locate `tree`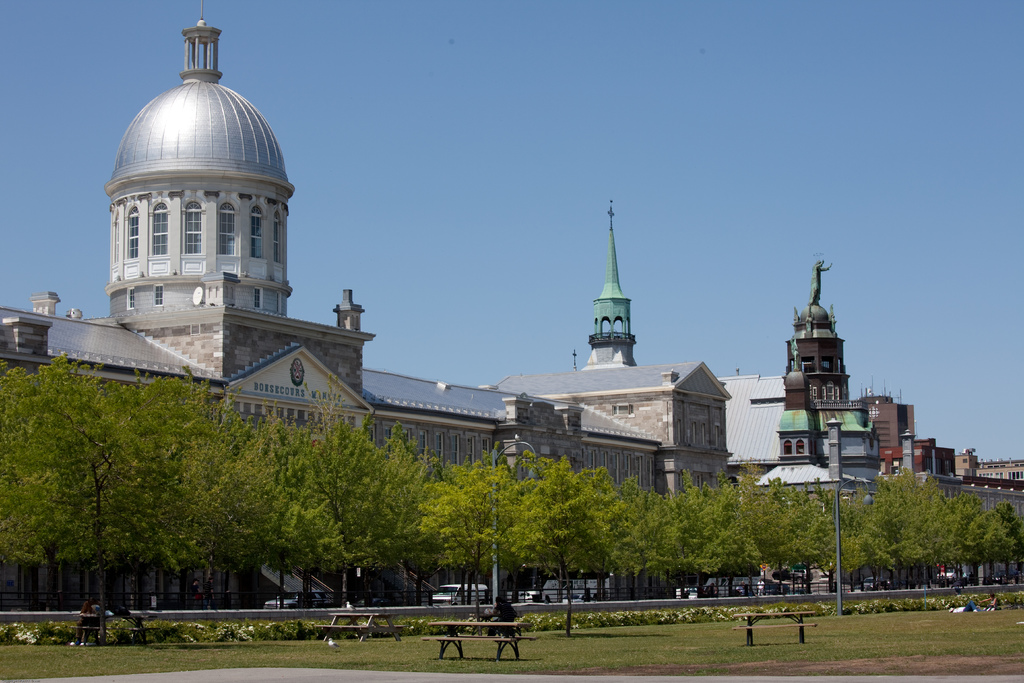
bbox=[398, 482, 432, 590]
